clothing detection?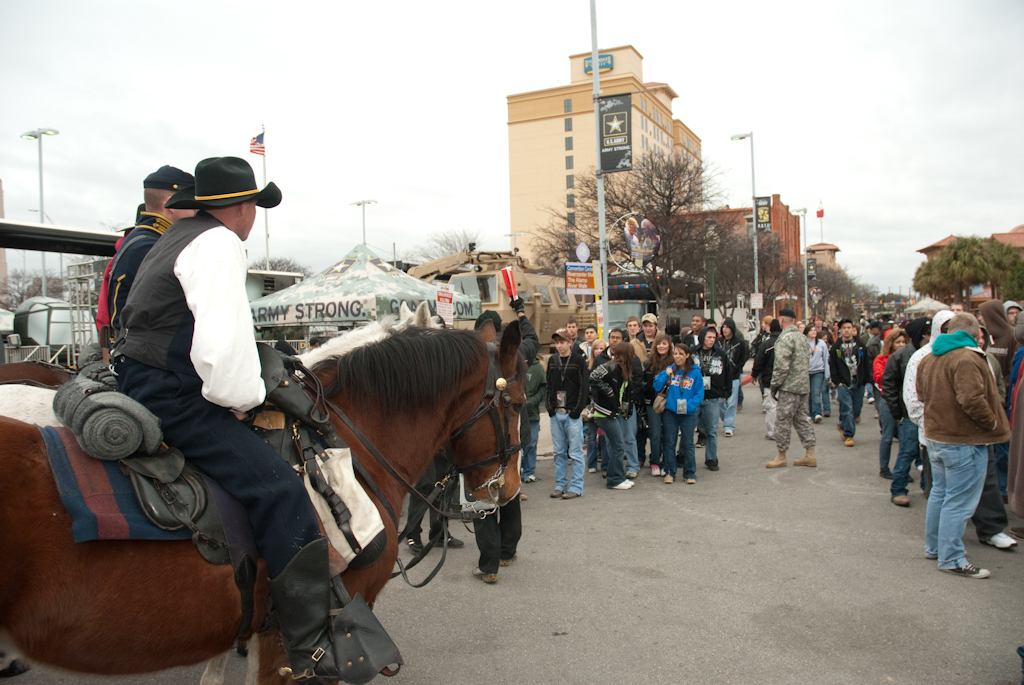
1017,338,1023,529
